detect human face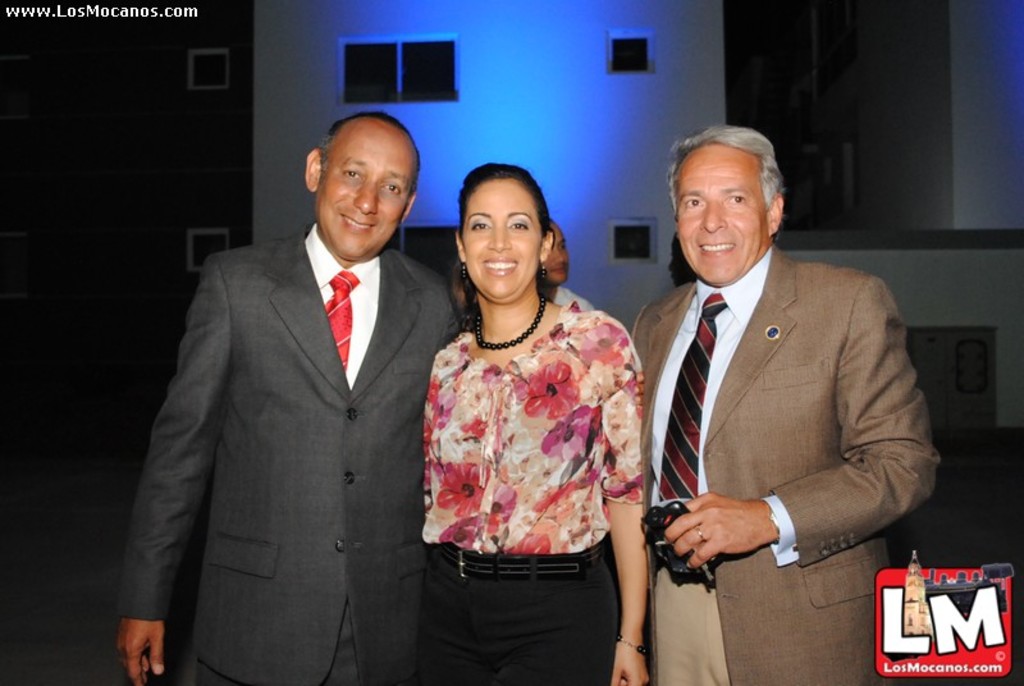
{"x1": 454, "y1": 187, "x2": 541, "y2": 299}
